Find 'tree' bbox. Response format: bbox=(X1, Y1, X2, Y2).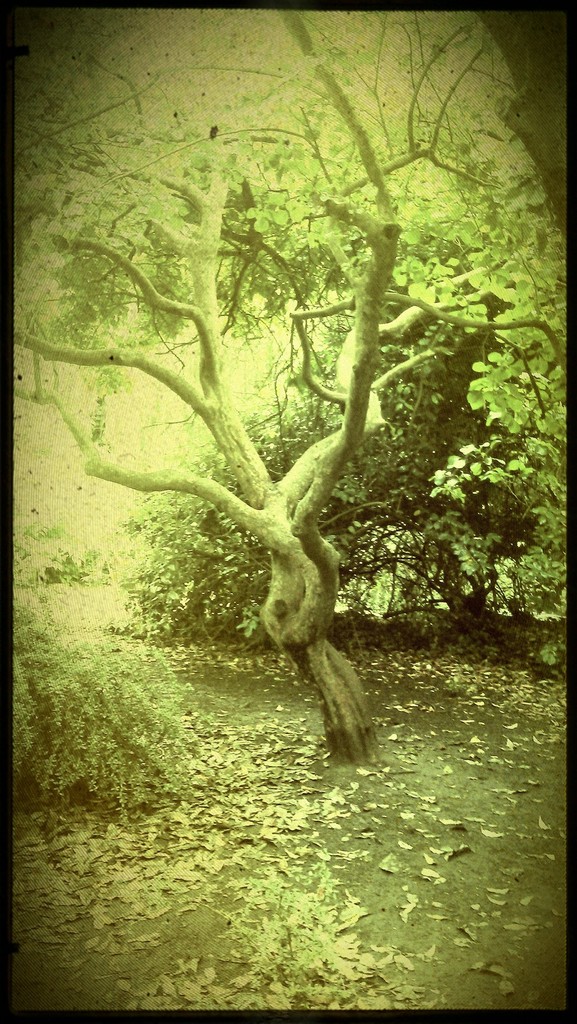
bbox=(26, 0, 549, 778).
